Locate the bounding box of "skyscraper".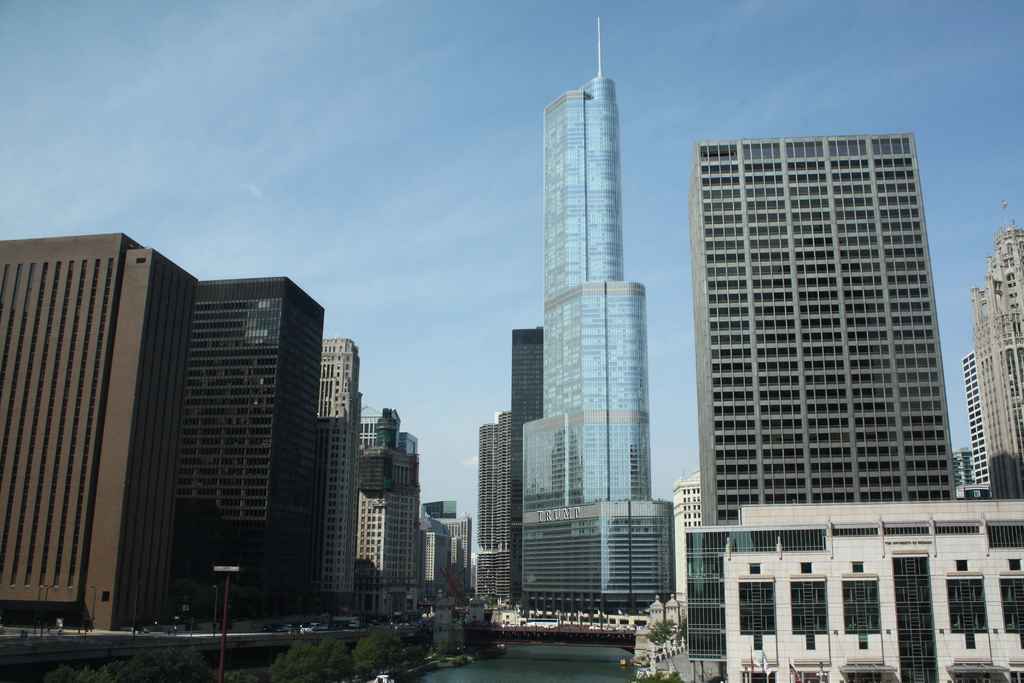
Bounding box: 699, 129, 959, 514.
